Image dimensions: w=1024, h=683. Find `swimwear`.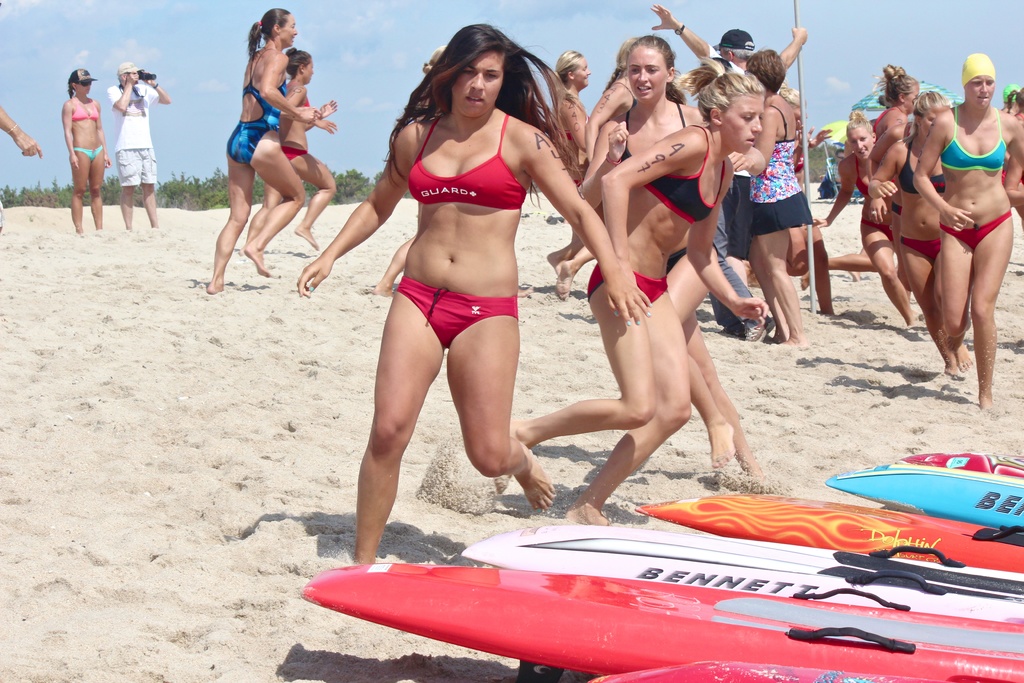
bbox(854, 160, 869, 198).
